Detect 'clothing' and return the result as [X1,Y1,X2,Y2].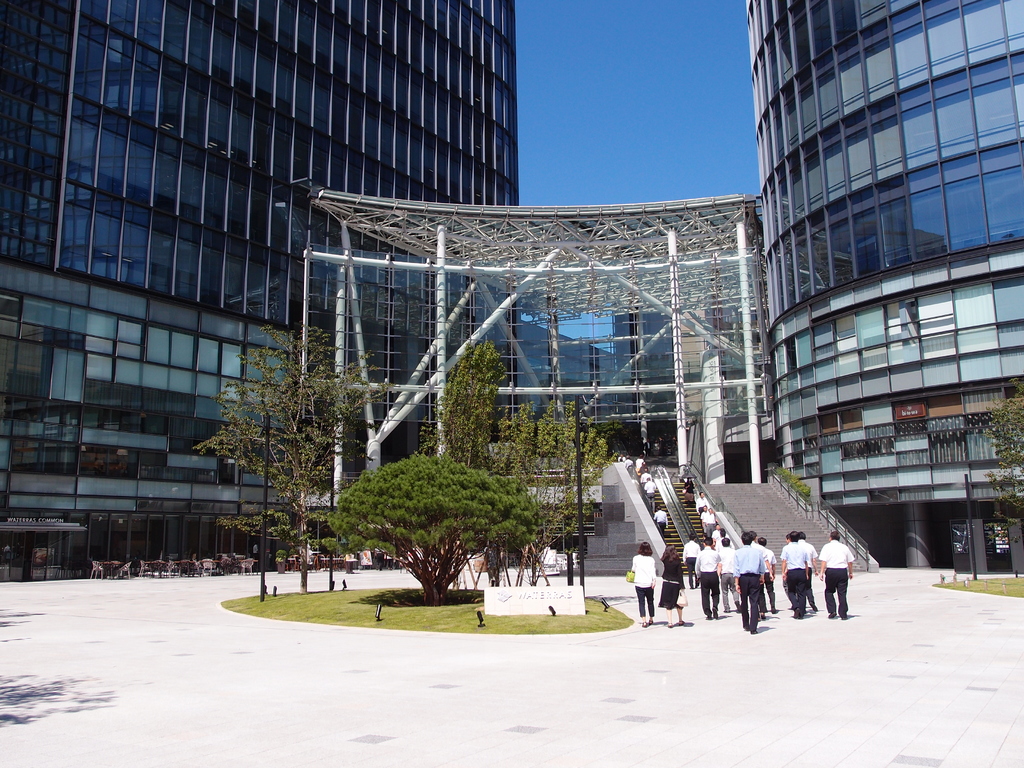
[735,542,763,575].
